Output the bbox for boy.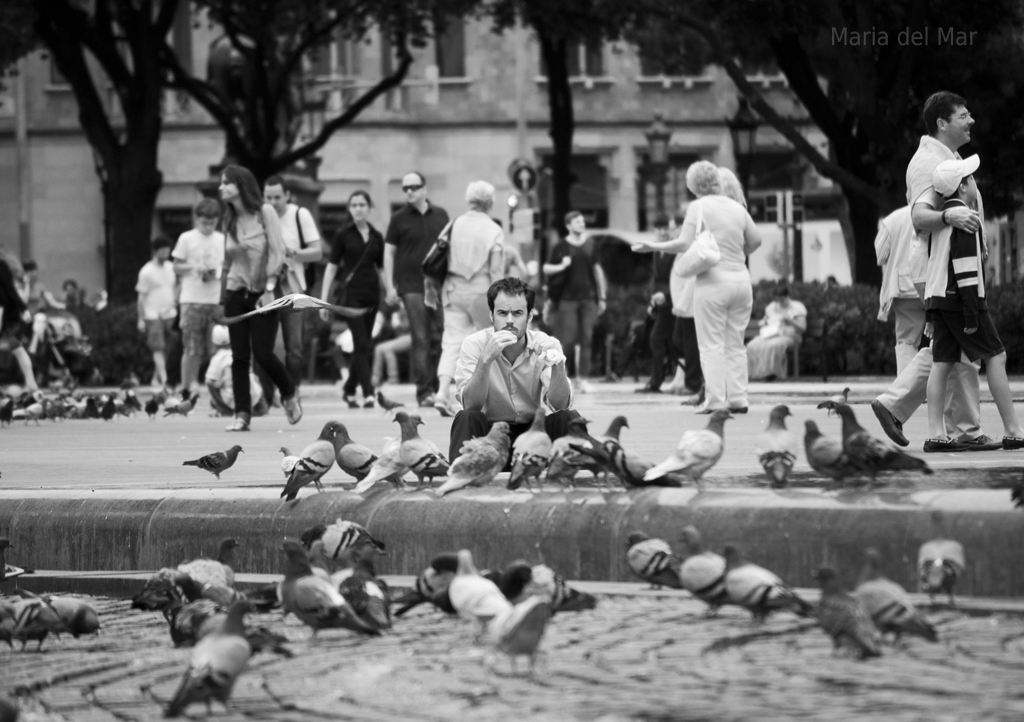
{"x1": 199, "y1": 327, "x2": 272, "y2": 416}.
